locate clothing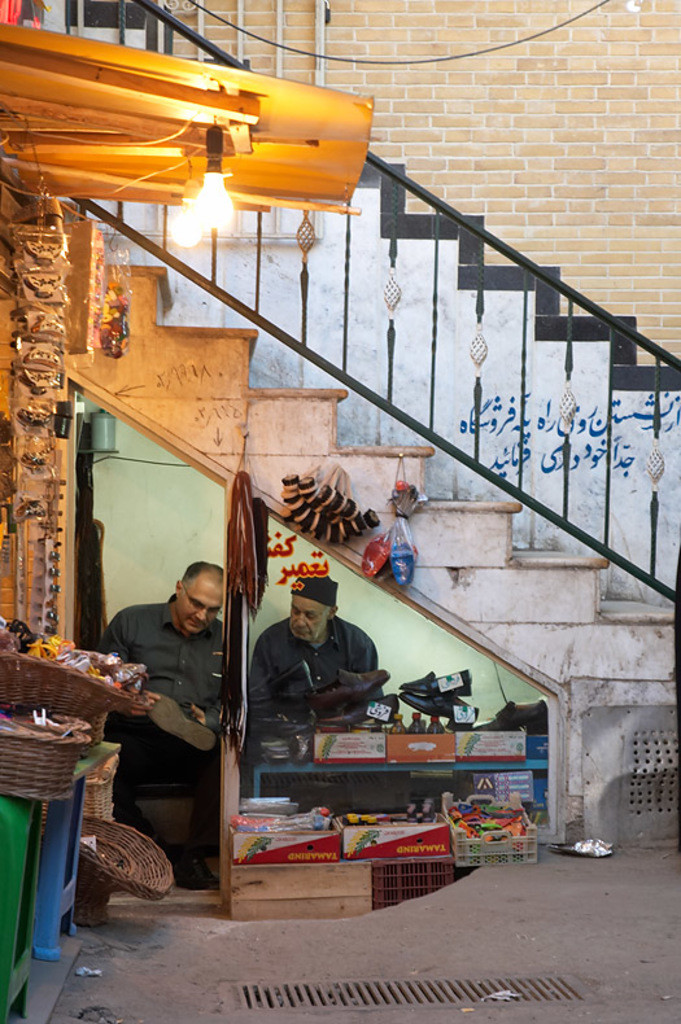
(x1=244, y1=603, x2=397, y2=740)
